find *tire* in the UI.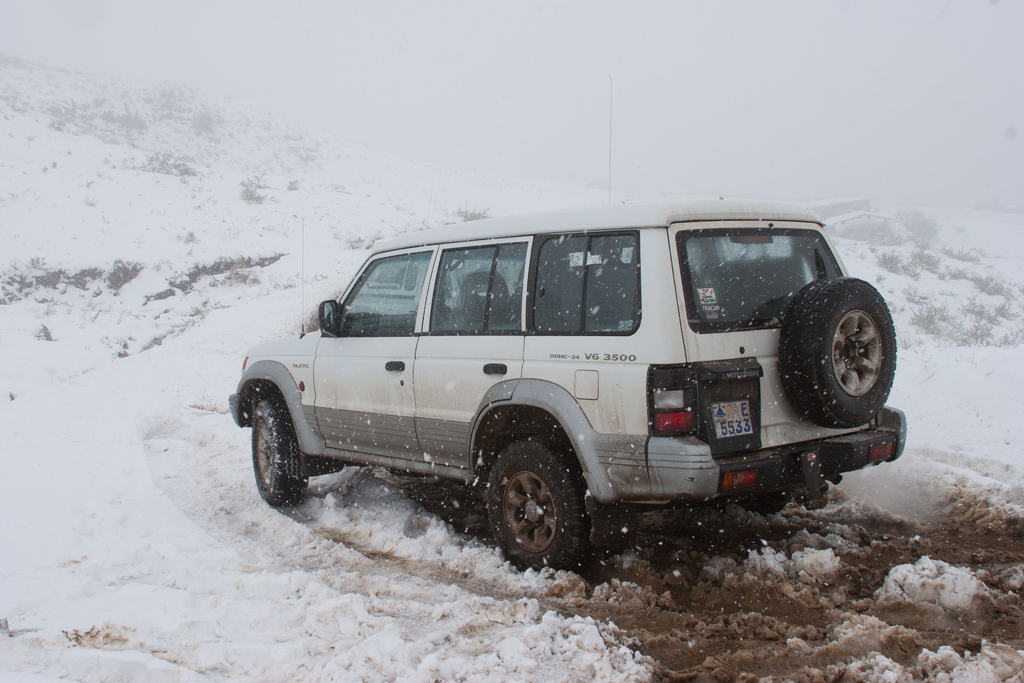
UI element at <region>735, 483, 787, 516</region>.
